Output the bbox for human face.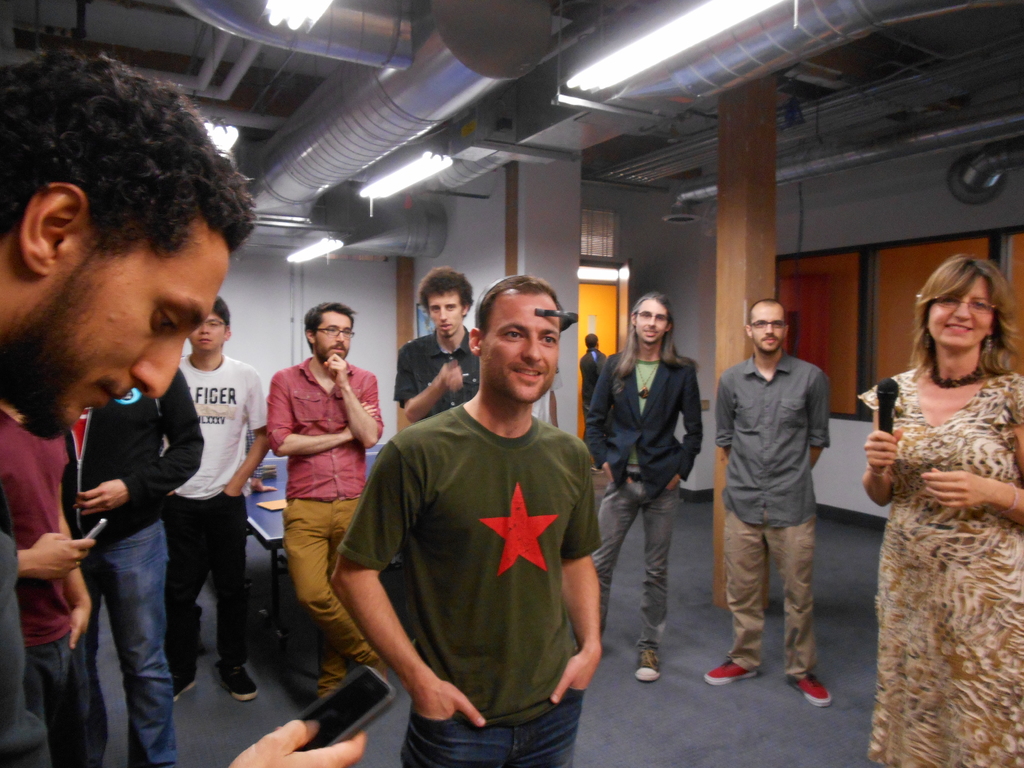
box=[637, 299, 668, 341].
